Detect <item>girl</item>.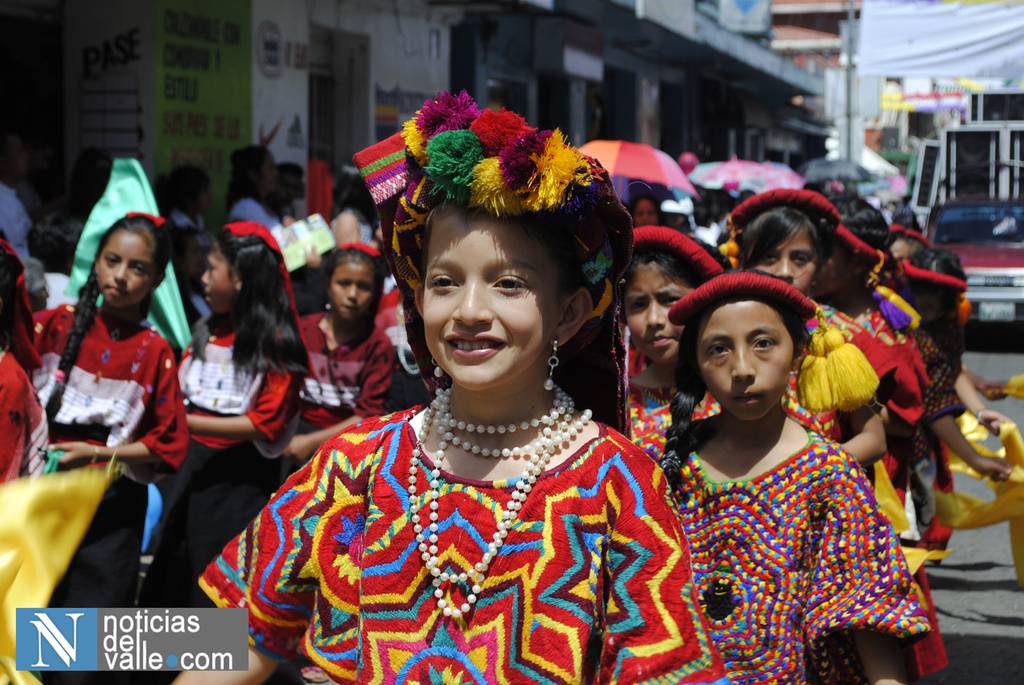
Detected at crop(29, 212, 190, 684).
